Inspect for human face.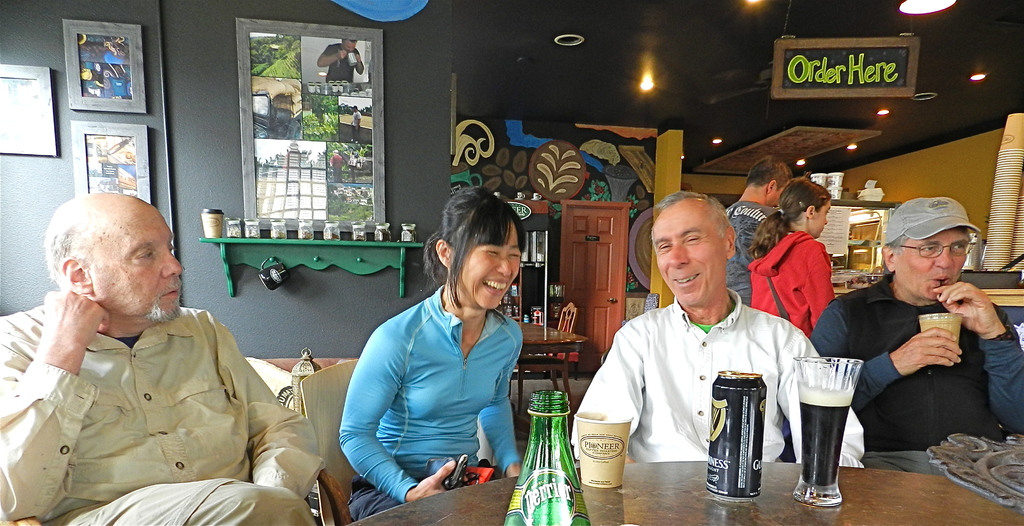
Inspection: locate(810, 201, 830, 237).
